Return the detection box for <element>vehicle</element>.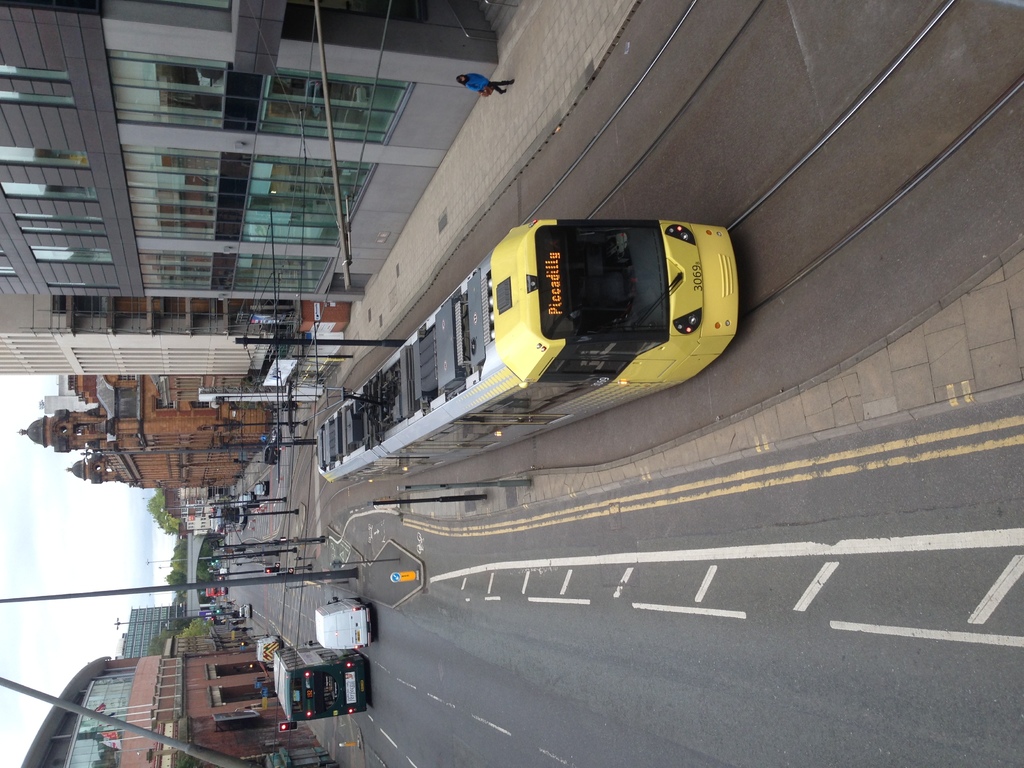
x1=309, y1=591, x2=371, y2=651.
